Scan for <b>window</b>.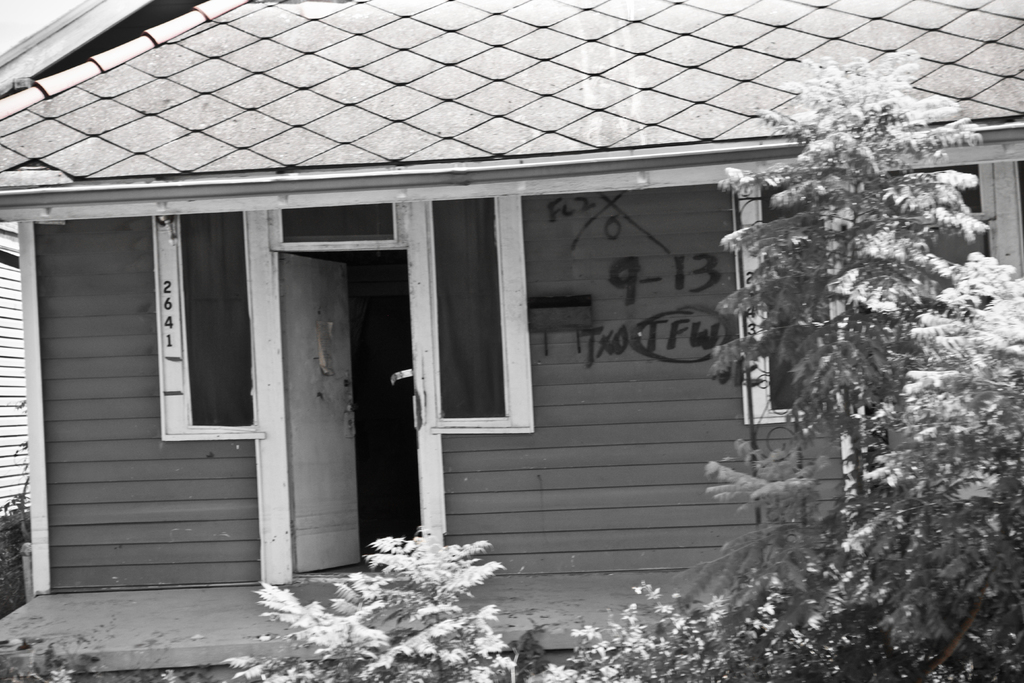
Scan result: [745,160,994,423].
